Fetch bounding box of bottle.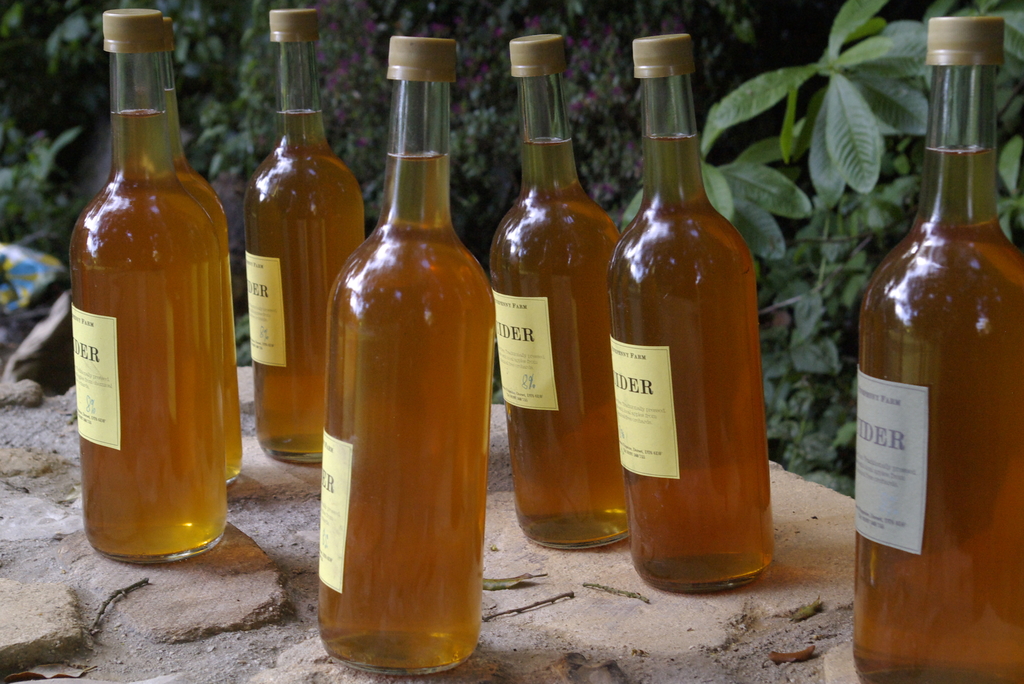
Bbox: select_region(607, 33, 774, 597).
